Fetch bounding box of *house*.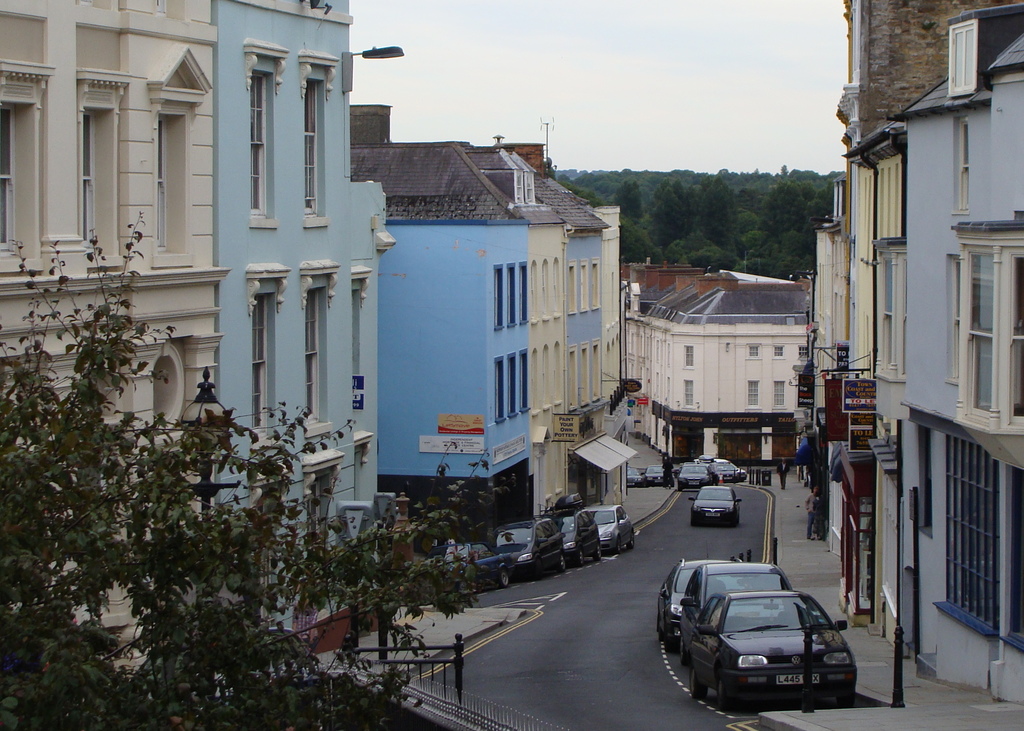
Bbox: 2, 0, 221, 685.
